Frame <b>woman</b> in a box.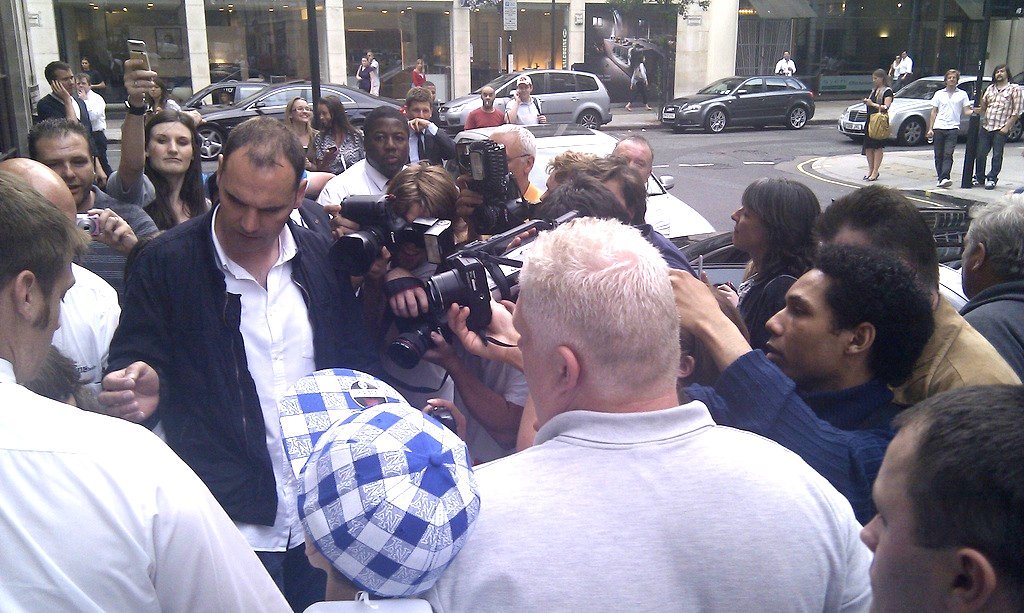
865, 67, 889, 181.
